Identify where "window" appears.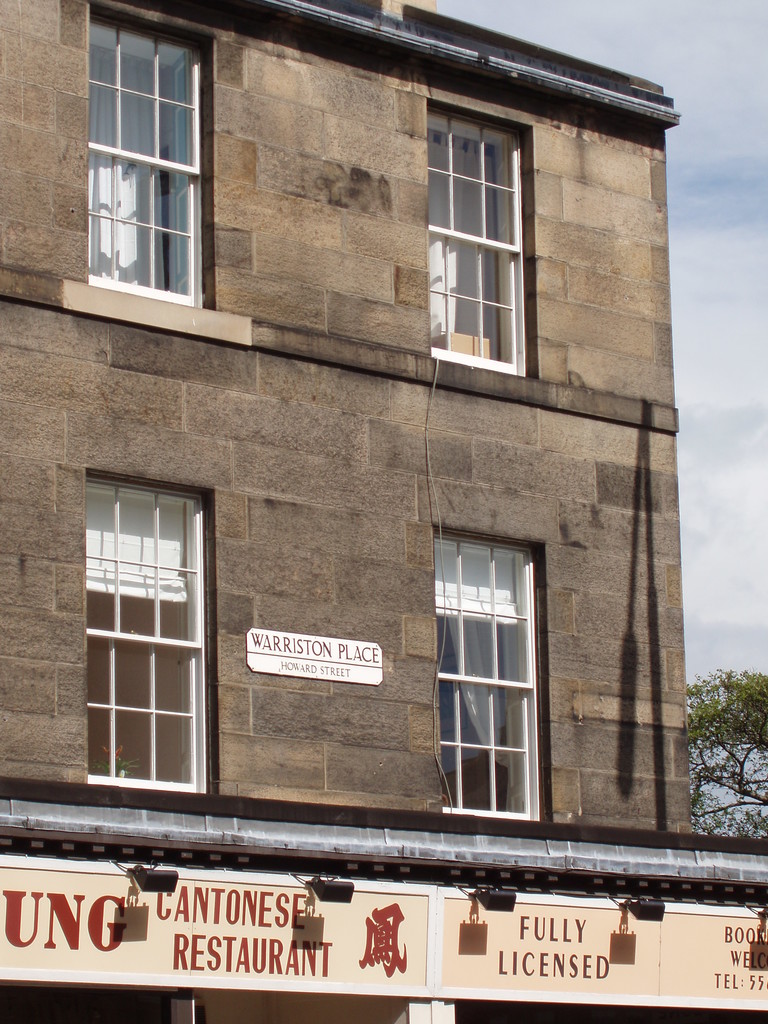
Appears at region(83, 479, 207, 794).
